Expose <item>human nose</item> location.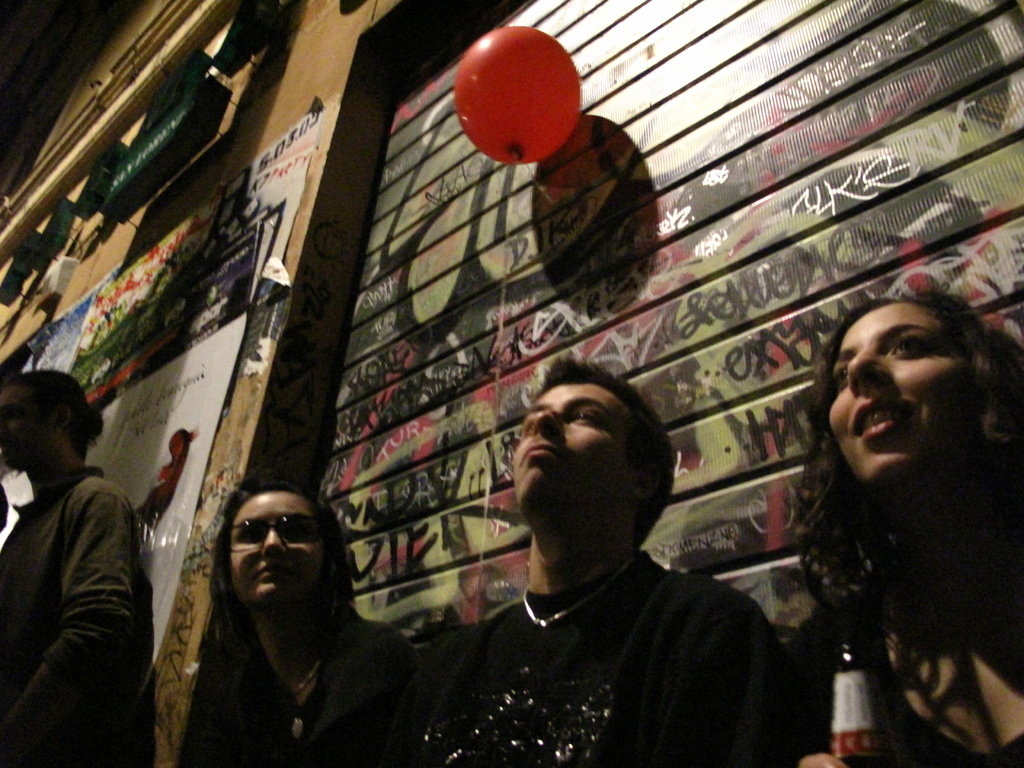
Exposed at x1=528, y1=410, x2=568, y2=444.
